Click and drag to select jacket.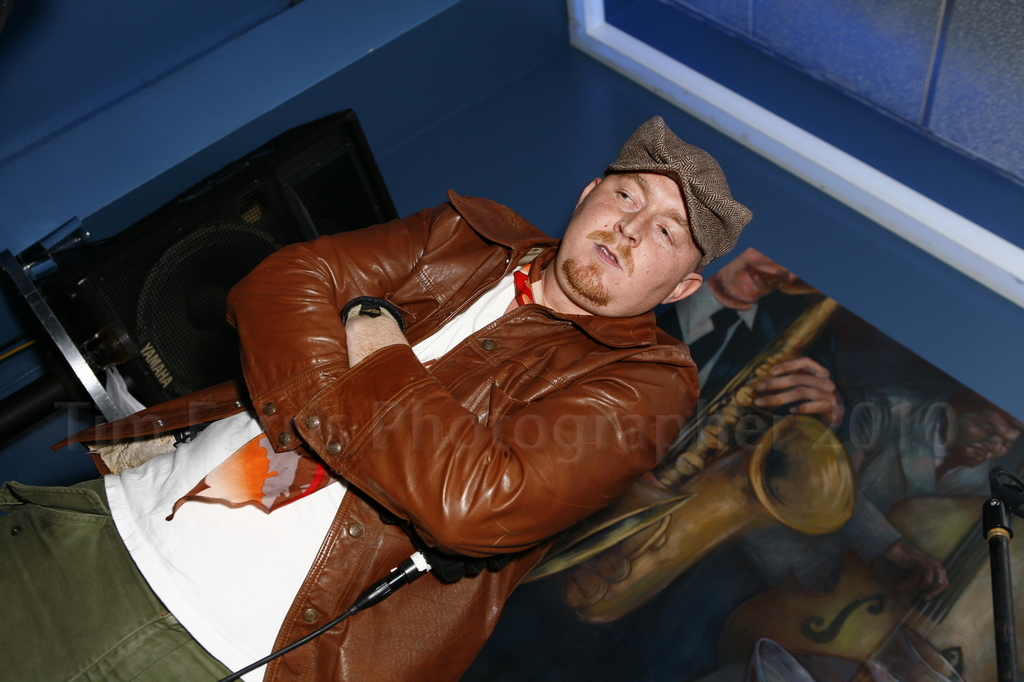
Selection: 49:189:699:681.
